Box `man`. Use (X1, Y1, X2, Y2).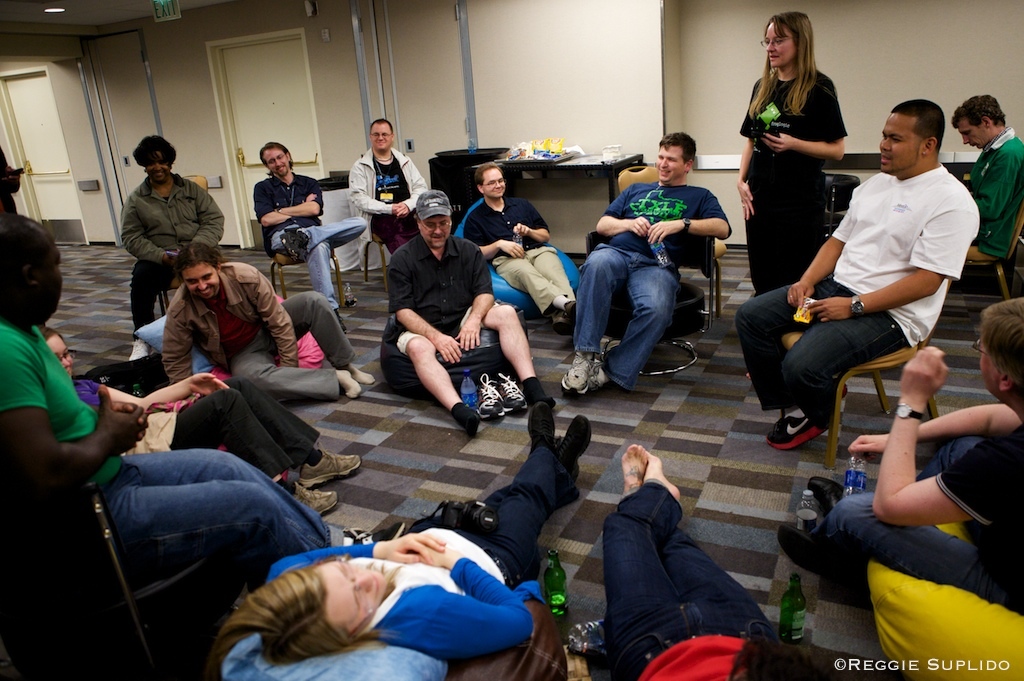
(0, 213, 411, 578).
